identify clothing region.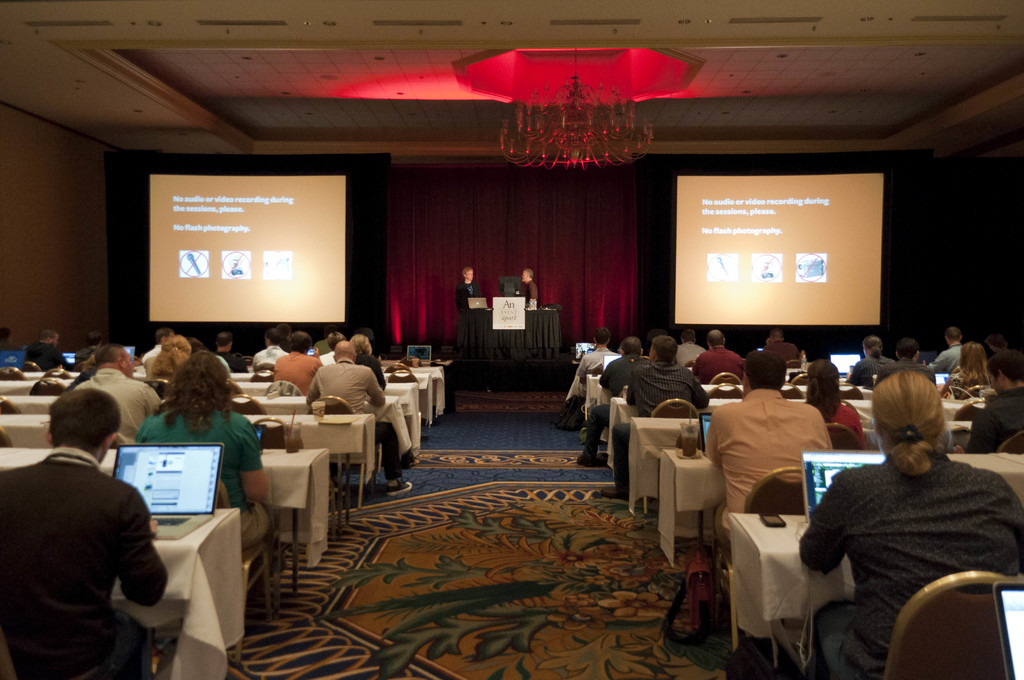
Region: <region>806, 400, 867, 442</region>.
